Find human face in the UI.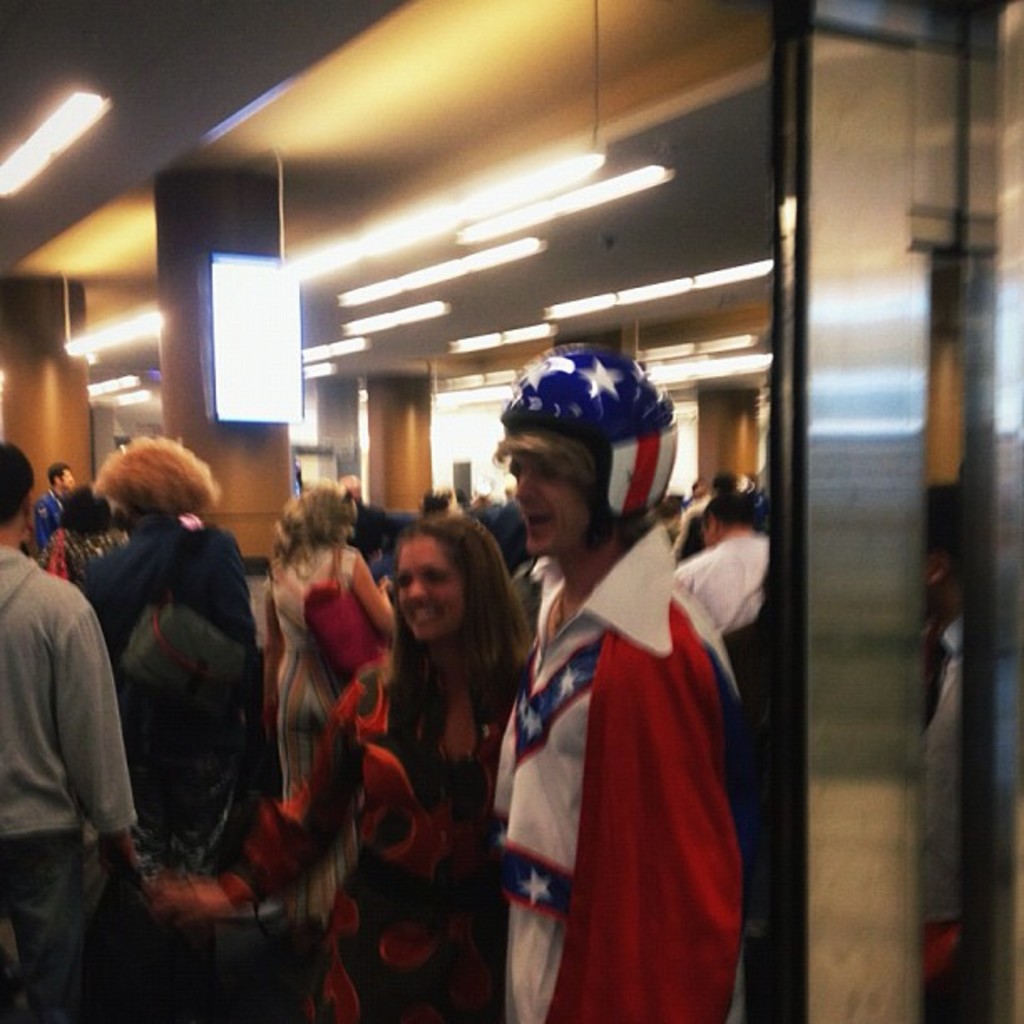
UI element at {"left": 397, "top": 535, "right": 463, "bottom": 639}.
